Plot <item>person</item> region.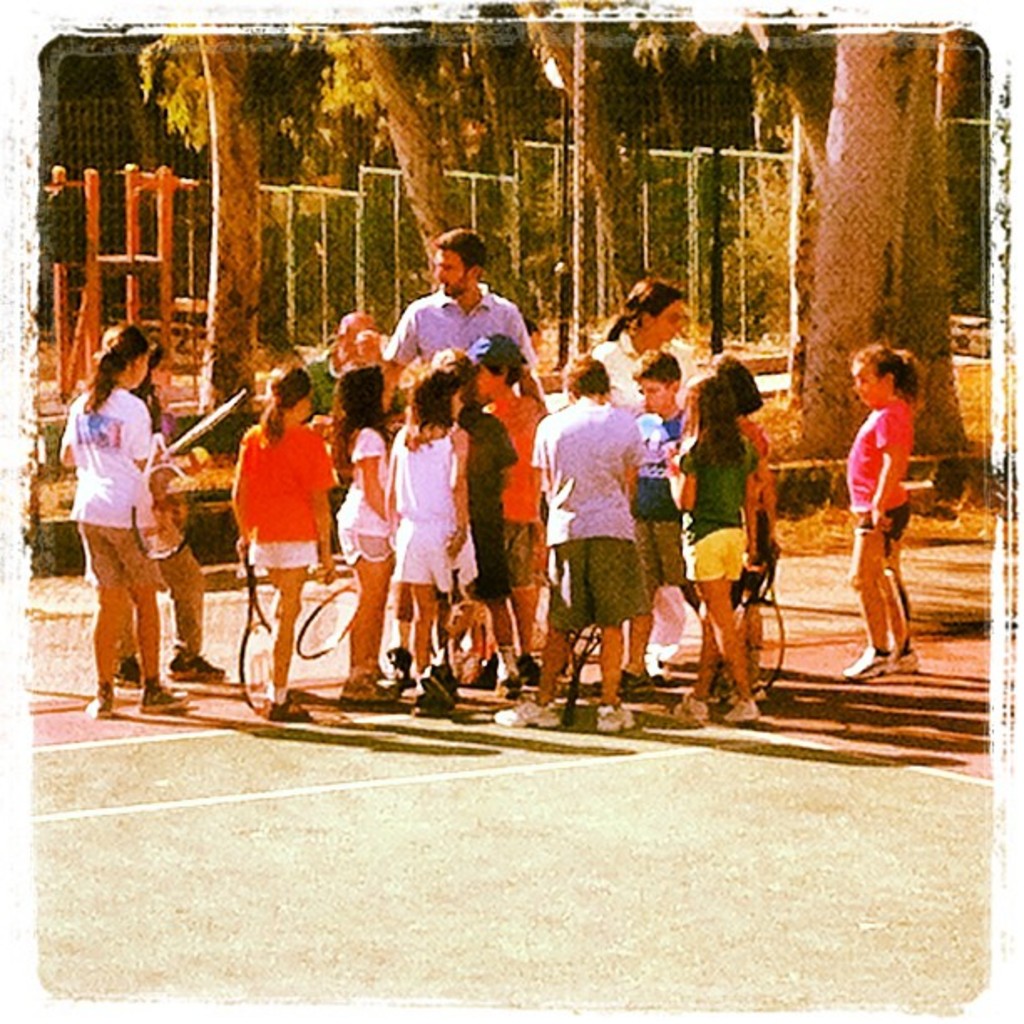
Plotted at <region>837, 338, 929, 689</region>.
